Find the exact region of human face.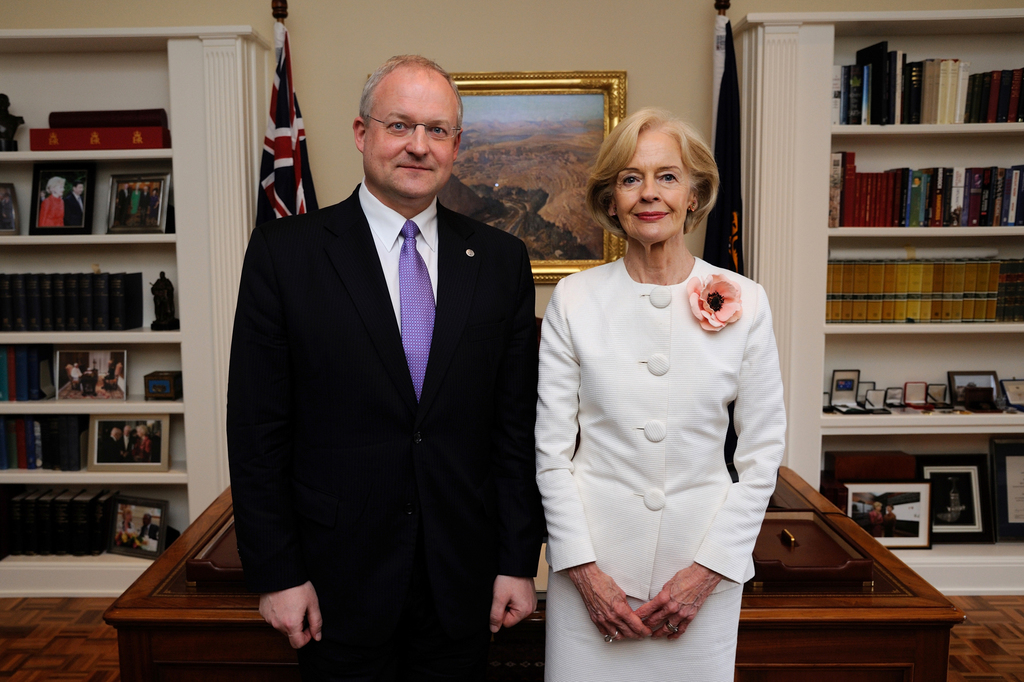
Exact region: 610:127:699:251.
